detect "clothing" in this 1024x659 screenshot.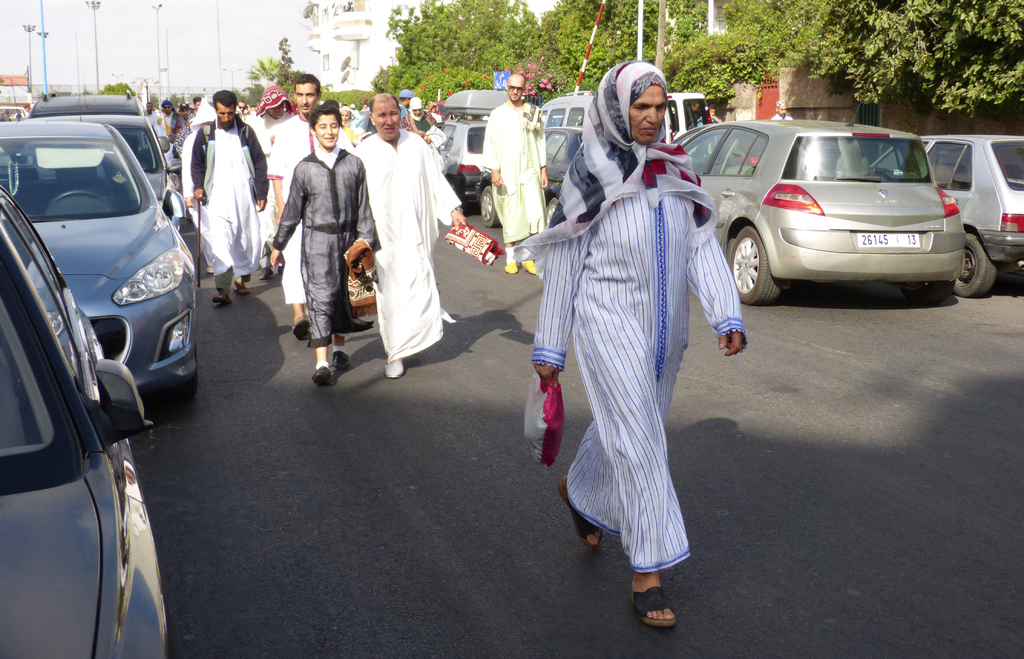
Detection: bbox=(401, 108, 440, 151).
